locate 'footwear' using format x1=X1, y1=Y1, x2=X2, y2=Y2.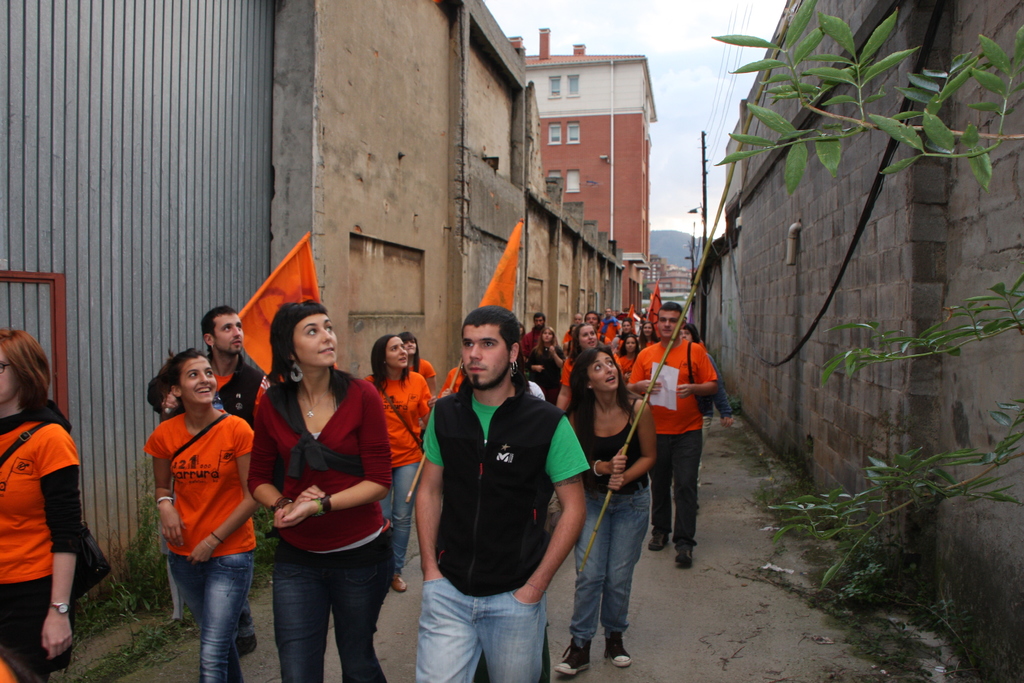
x1=675, y1=545, x2=695, y2=568.
